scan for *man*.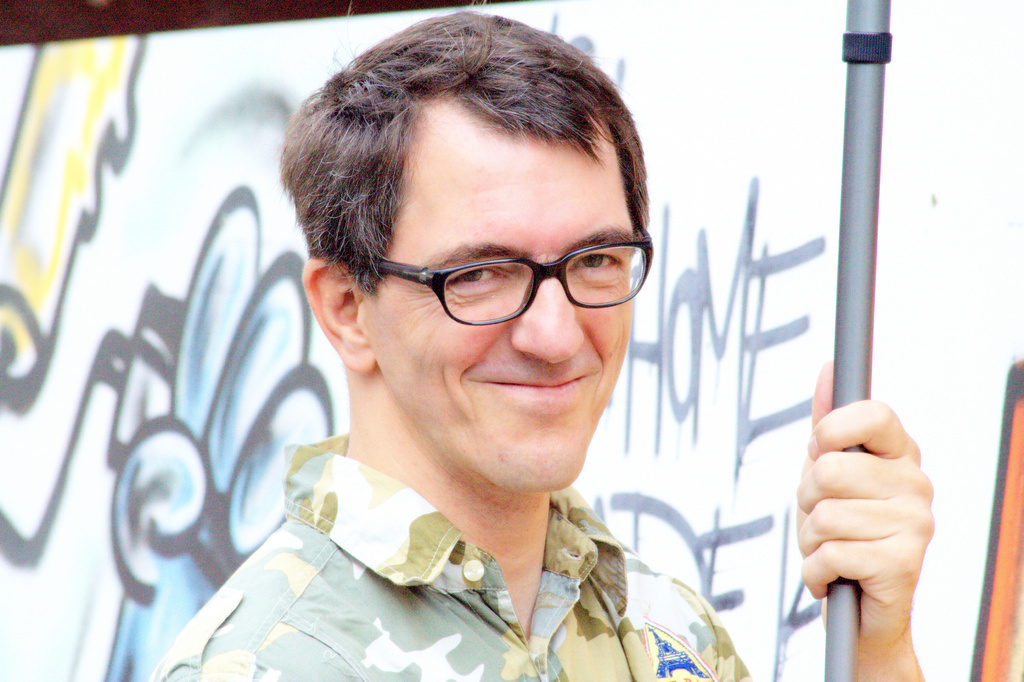
Scan result: <bbox>161, 22, 758, 679</bbox>.
